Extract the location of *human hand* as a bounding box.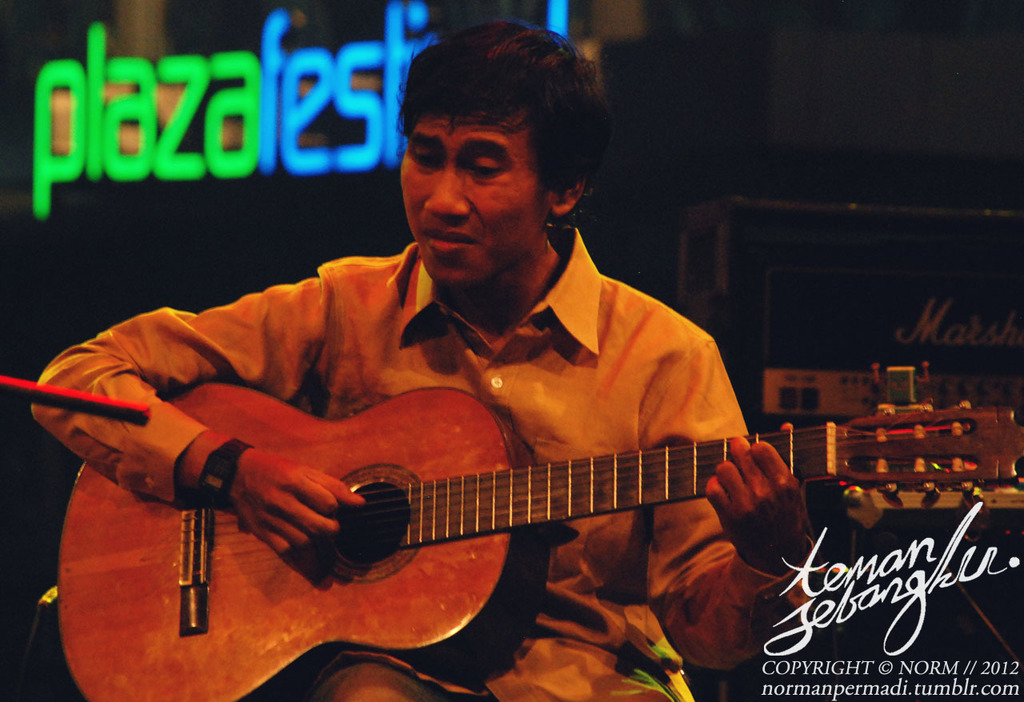
(left=702, top=421, right=808, bottom=568).
